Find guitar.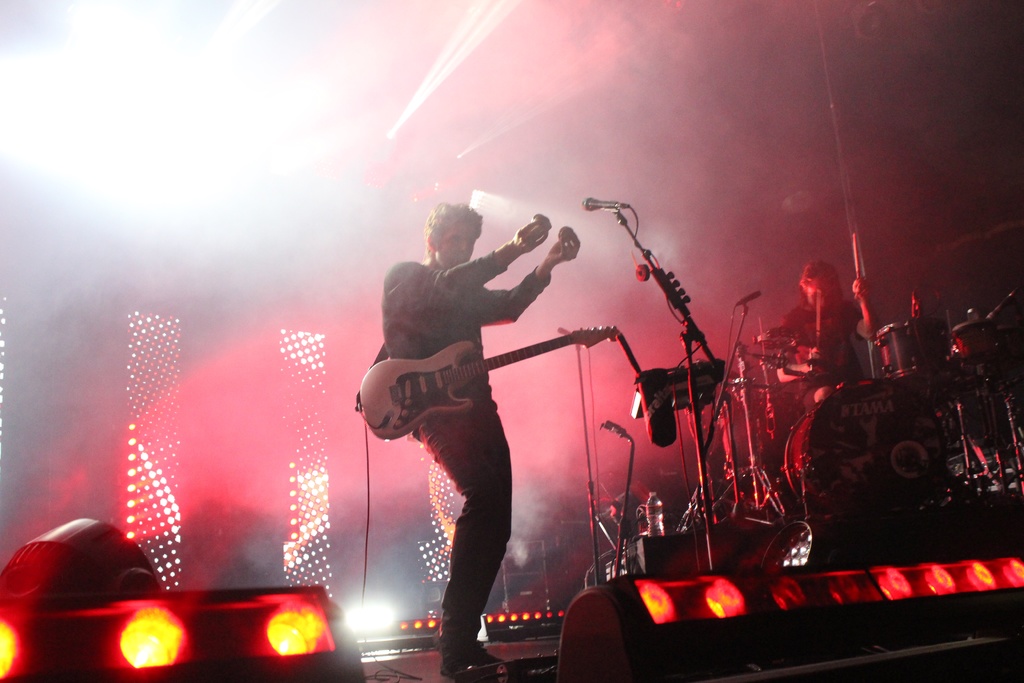
select_region(356, 324, 621, 440).
